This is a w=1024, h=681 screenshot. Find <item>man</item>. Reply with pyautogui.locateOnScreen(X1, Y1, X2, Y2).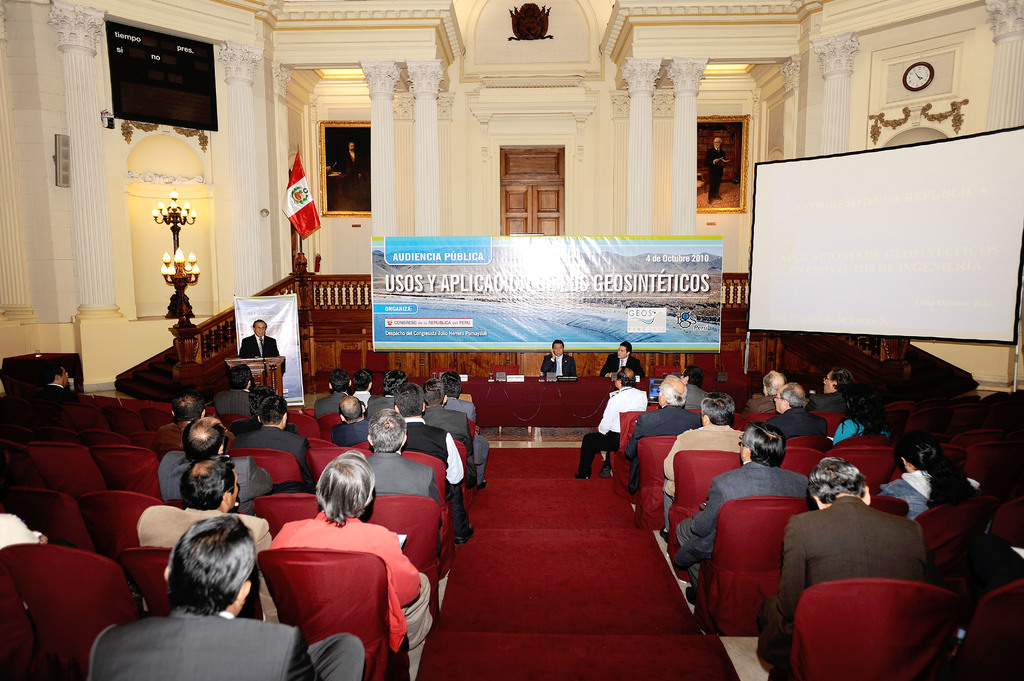
pyautogui.locateOnScreen(660, 392, 745, 542).
